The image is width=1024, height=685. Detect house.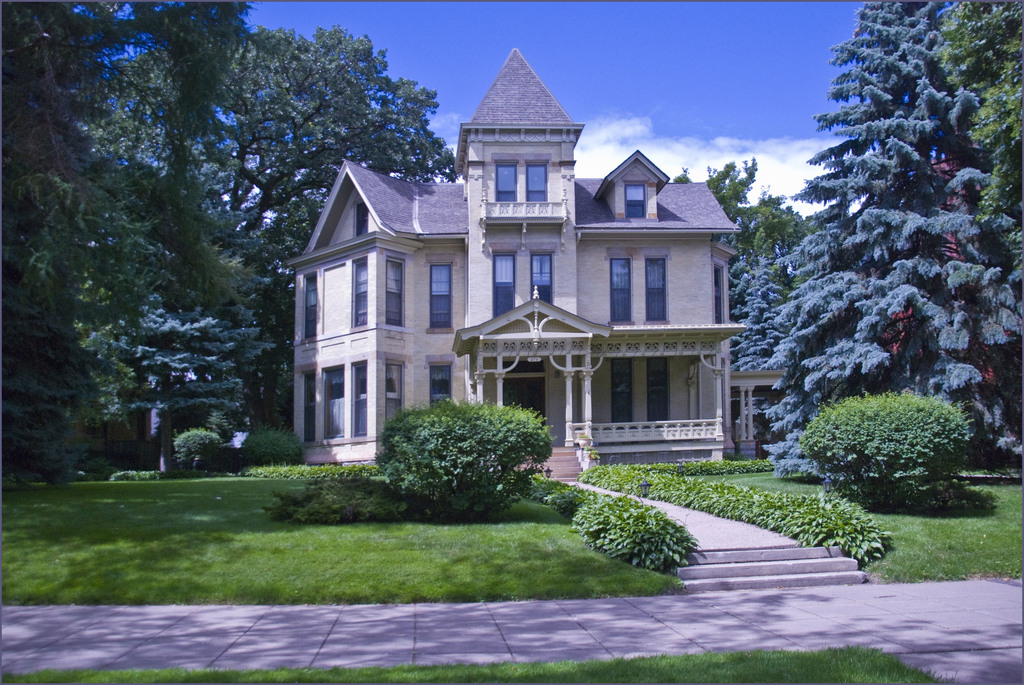
Detection: bbox=[296, 65, 765, 498].
